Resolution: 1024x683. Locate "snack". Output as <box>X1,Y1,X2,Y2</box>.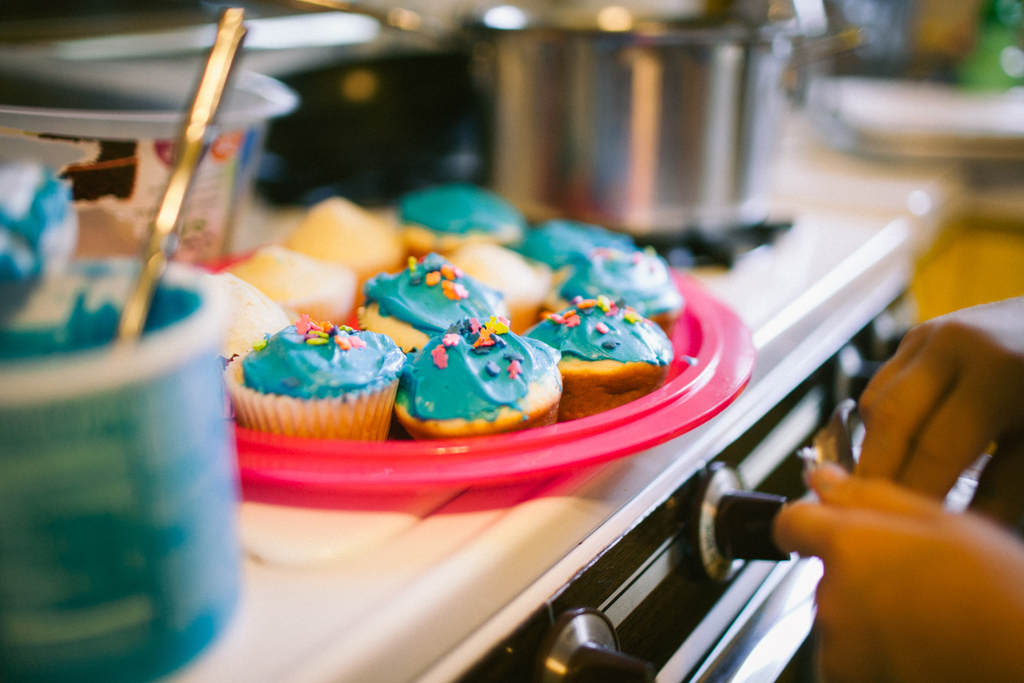
<box>498,214,649,279</box>.
